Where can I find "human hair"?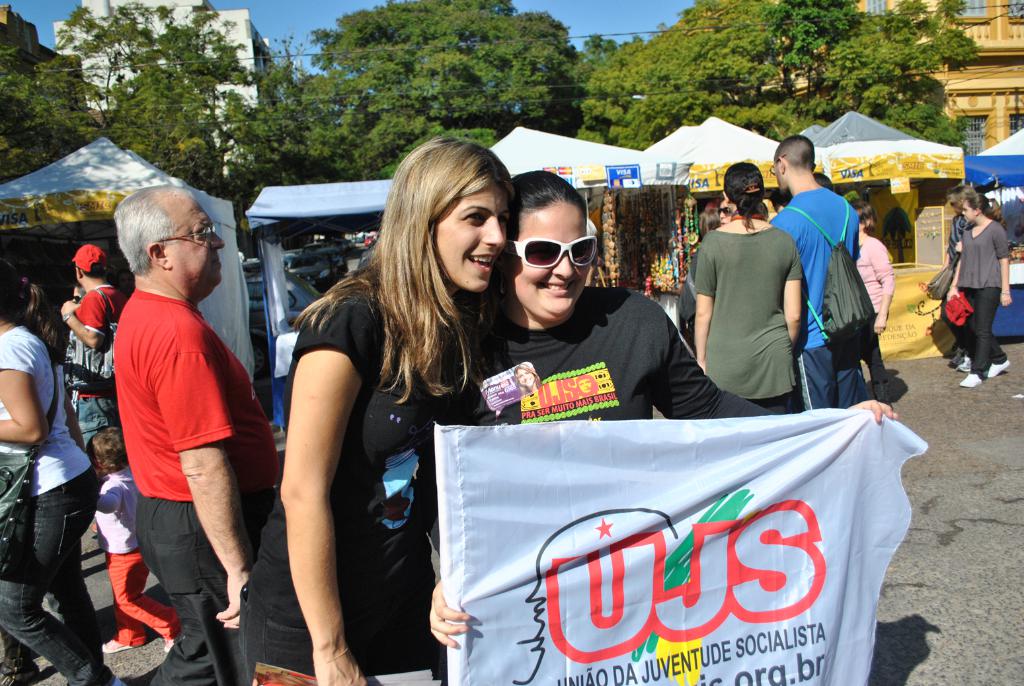
You can find it at box=[81, 263, 110, 279].
